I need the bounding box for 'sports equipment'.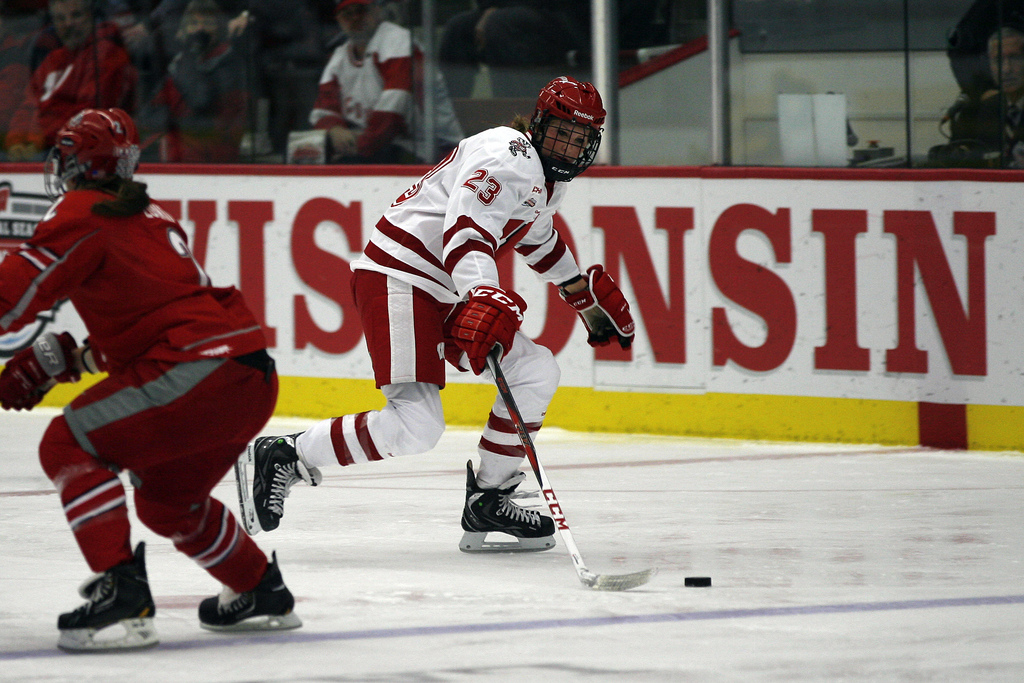
Here it is: 685/577/713/590.
